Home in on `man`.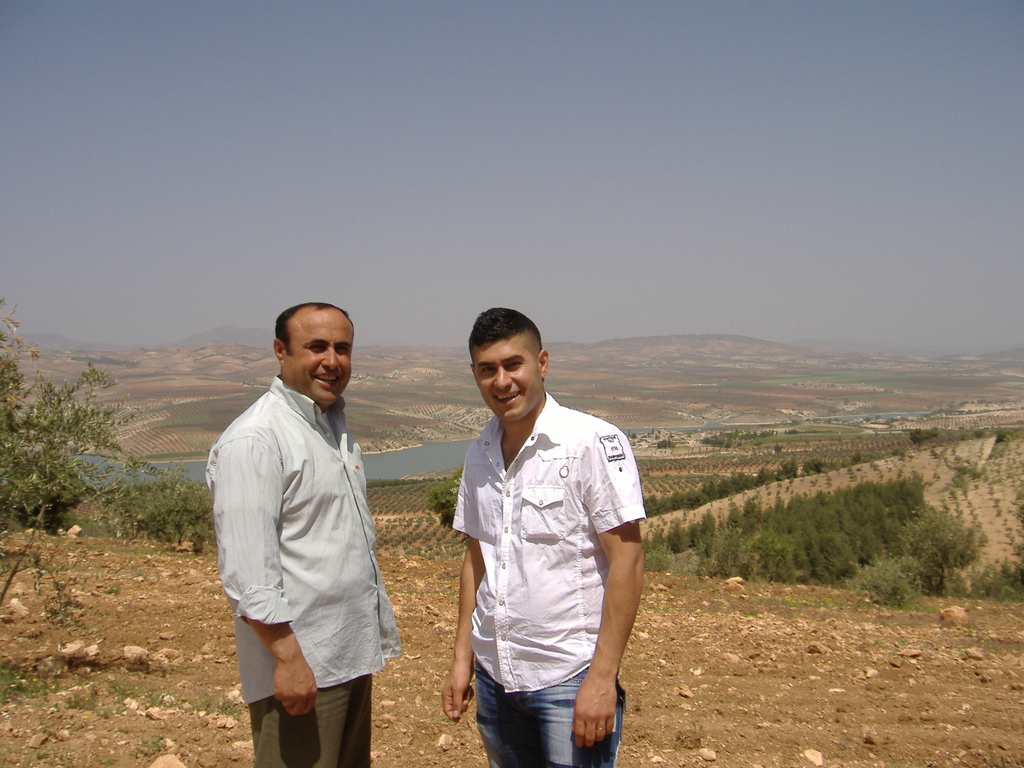
Homed in at select_region(207, 300, 403, 767).
